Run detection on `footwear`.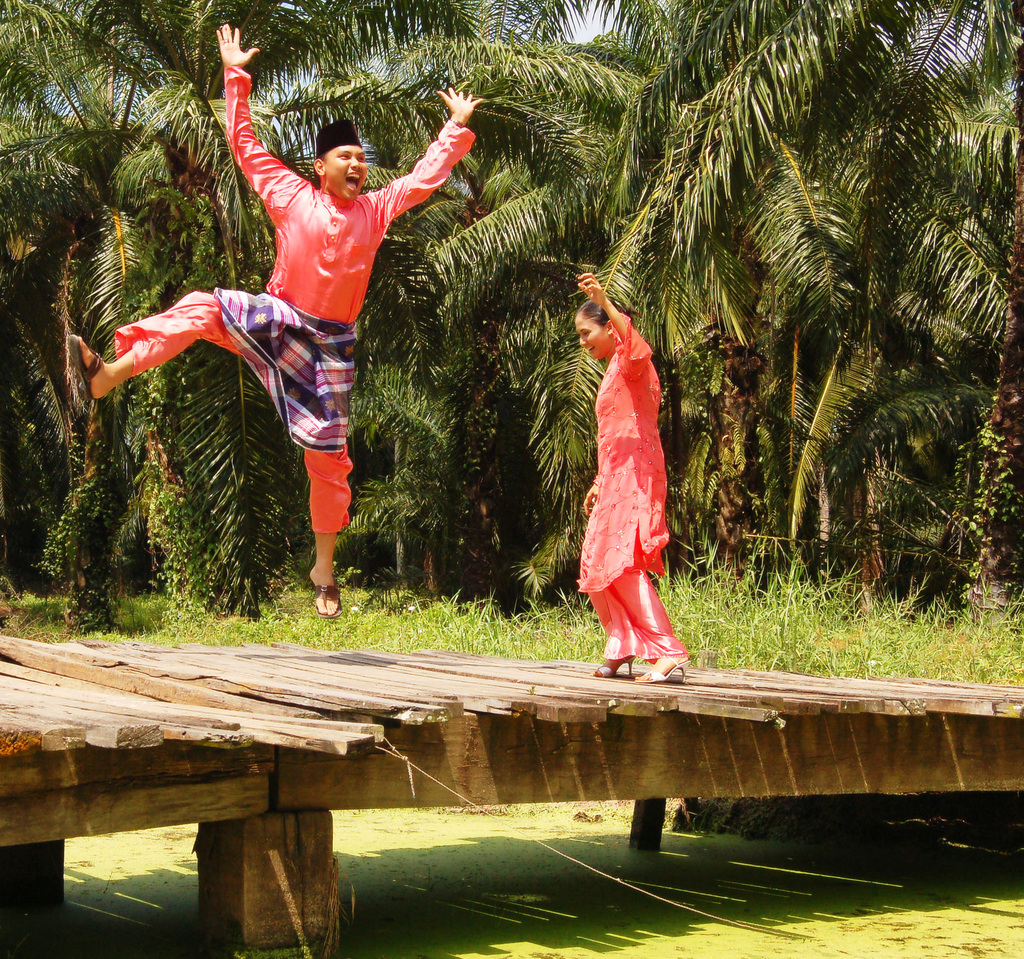
Result: bbox=(629, 647, 687, 683).
